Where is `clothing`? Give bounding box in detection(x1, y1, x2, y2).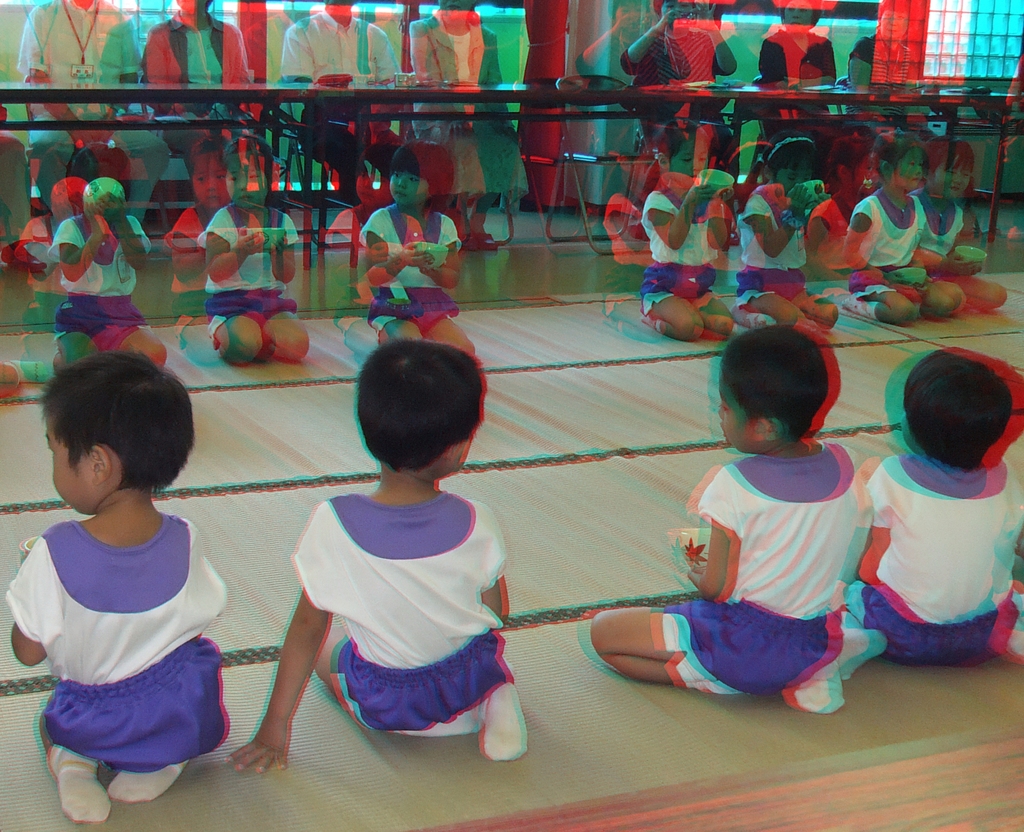
detection(351, 197, 465, 335).
